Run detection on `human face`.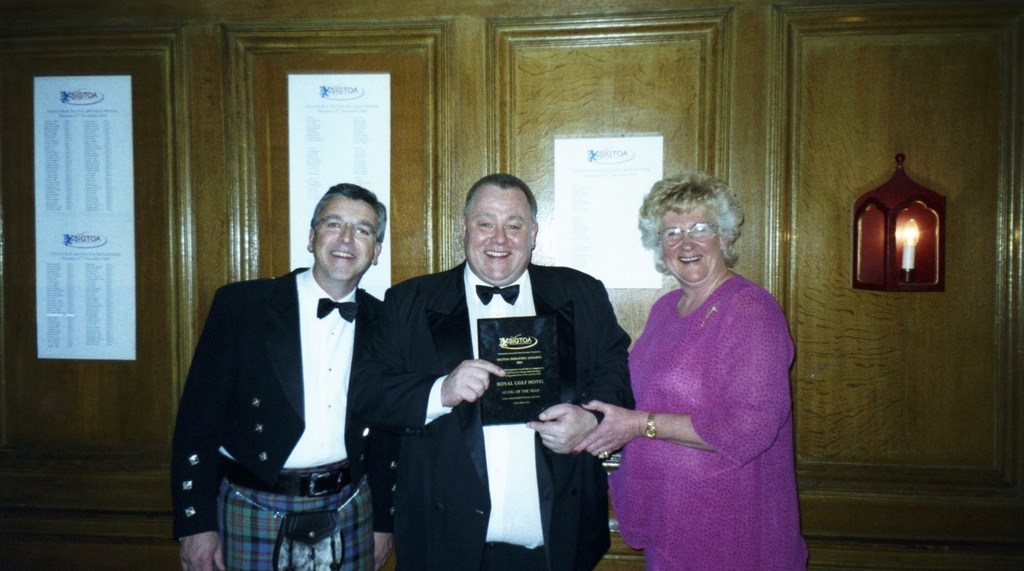
Result: (655, 209, 728, 294).
